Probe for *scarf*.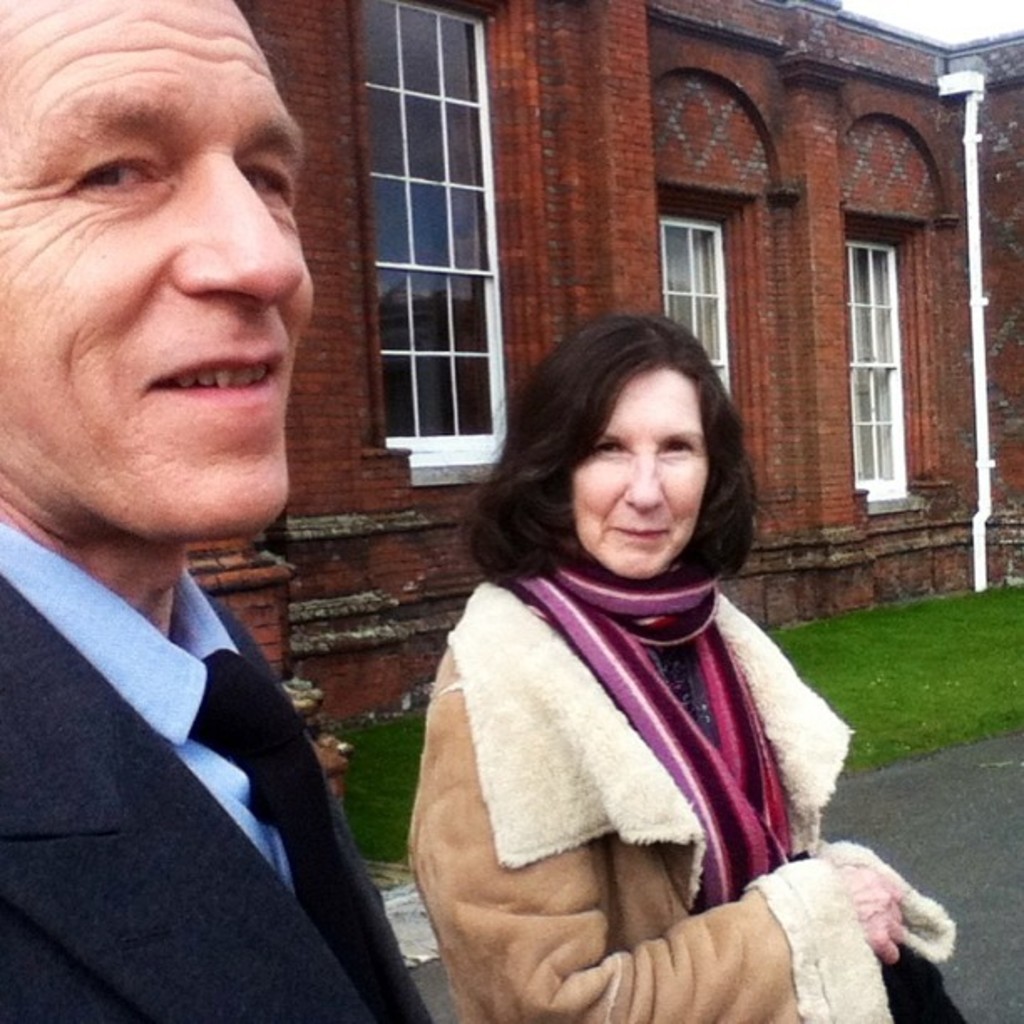
Probe result: bbox=[494, 545, 801, 920].
